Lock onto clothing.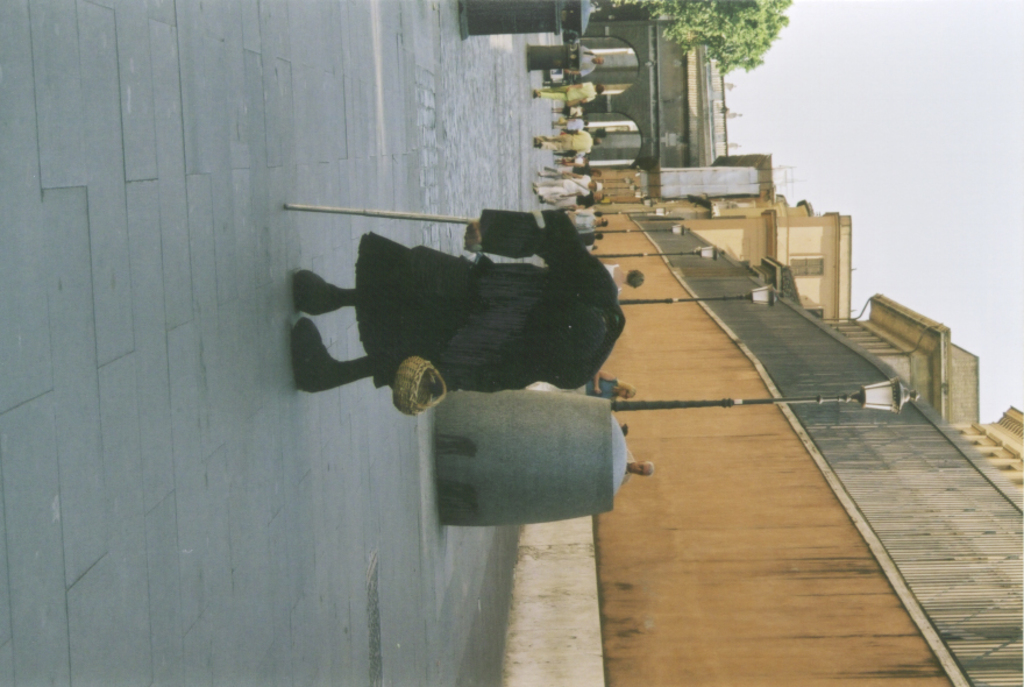
Locked: x1=351 y1=212 x2=621 y2=389.
